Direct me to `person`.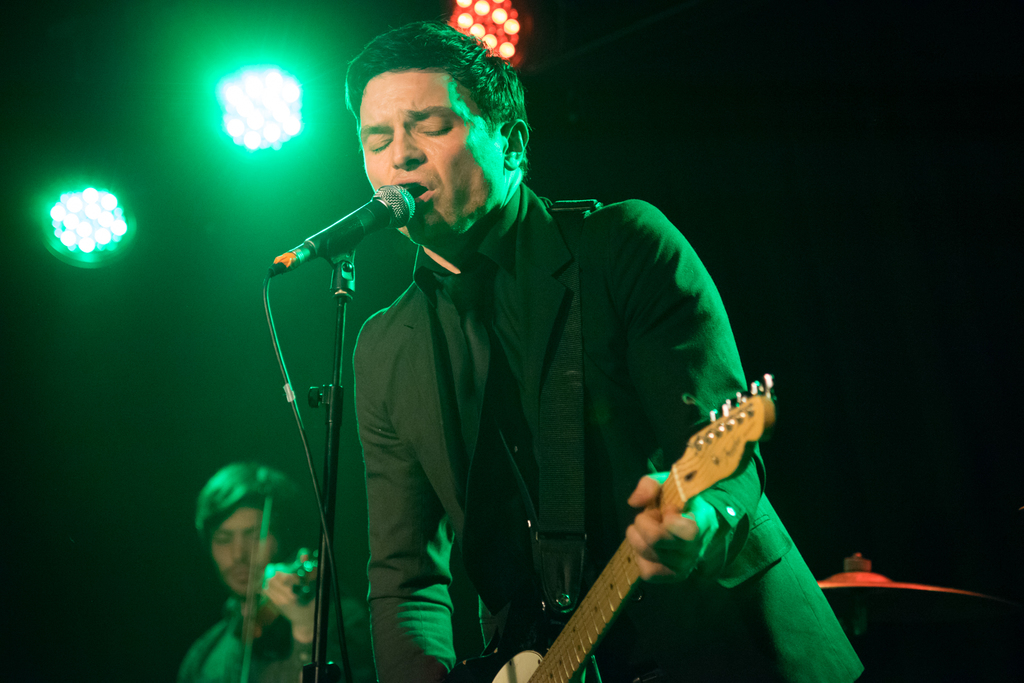
Direction: [342,21,868,682].
